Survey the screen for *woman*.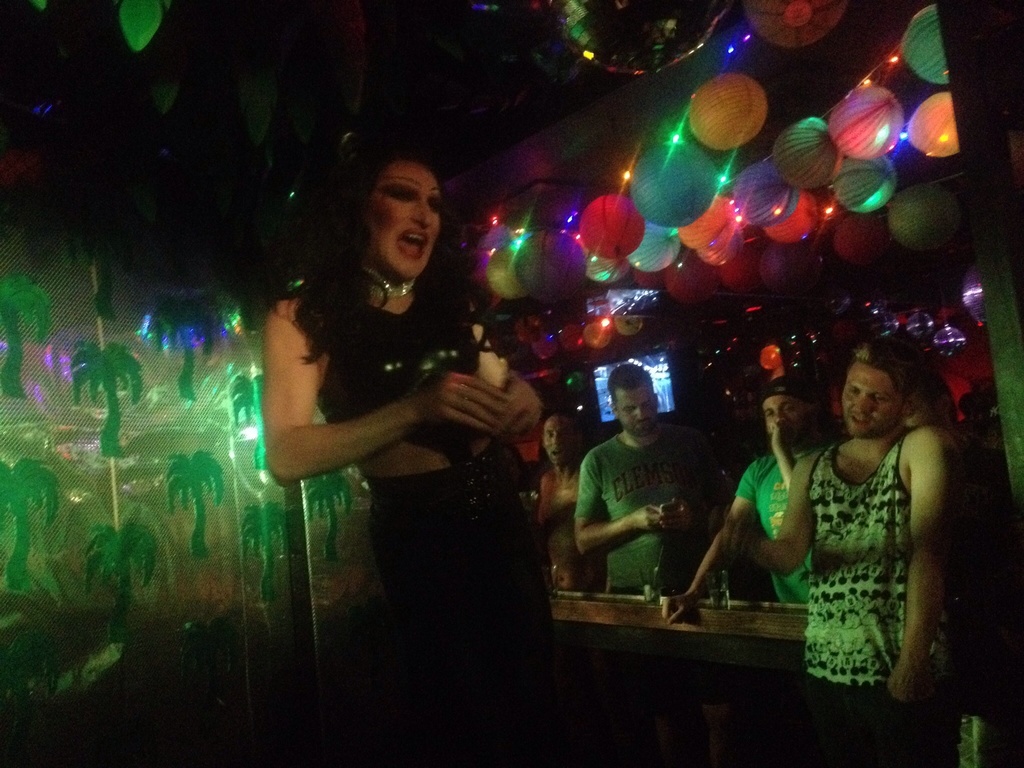
Survey found: x1=243 y1=160 x2=544 y2=685.
